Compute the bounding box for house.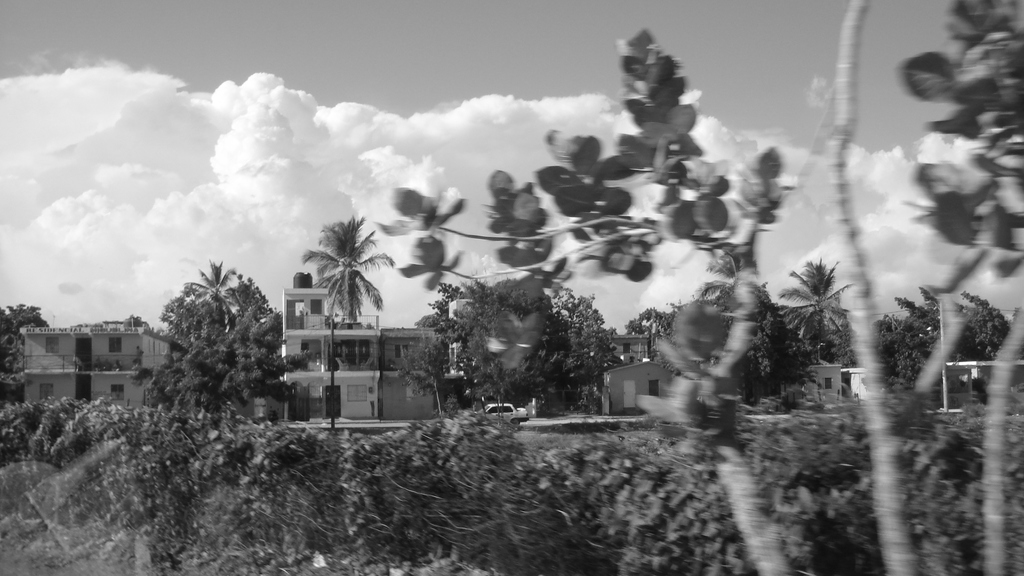
[left=275, top=287, right=381, bottom=424].
